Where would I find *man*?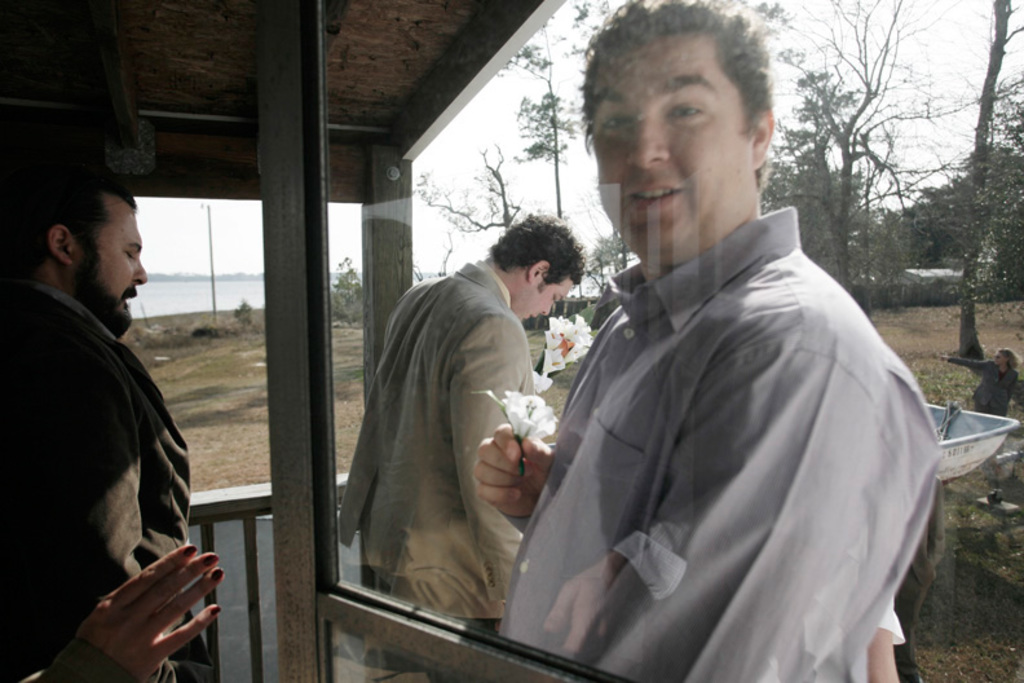
At pyautogui.locateOnScreen(475, 40, 954, 658).
